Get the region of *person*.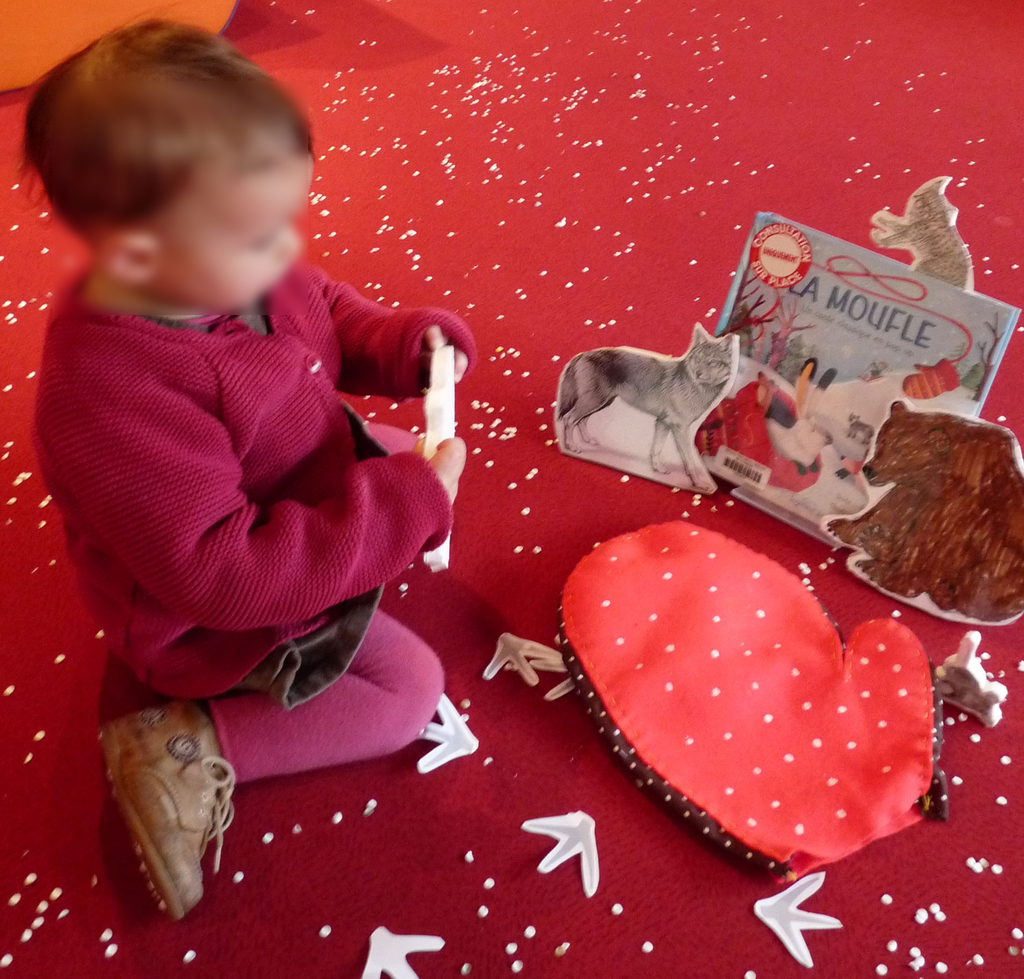
<box>14,17,476,923</box>.
